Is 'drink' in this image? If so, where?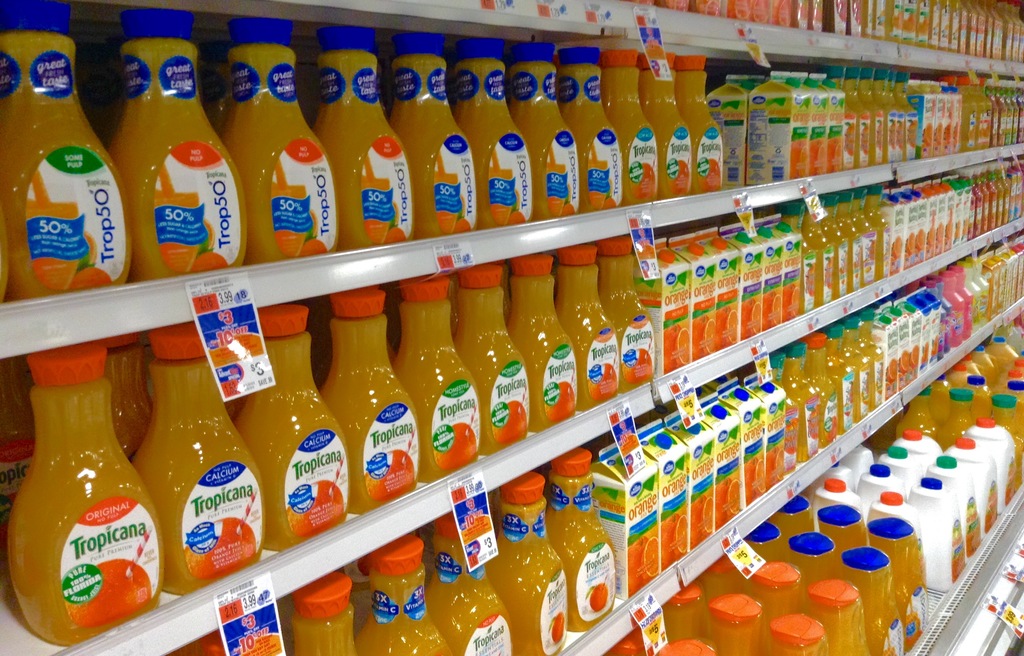
Yes, at [1000, 250, 1018, 309].
